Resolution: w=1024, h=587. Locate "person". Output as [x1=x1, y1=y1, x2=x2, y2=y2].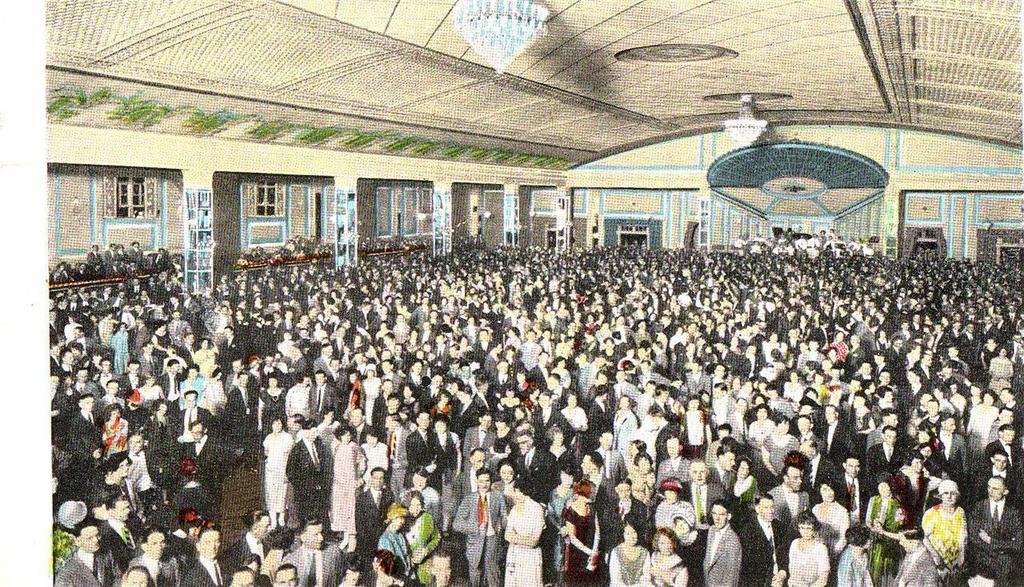
[x1=376, y1=481, x2=425, y2=577].
